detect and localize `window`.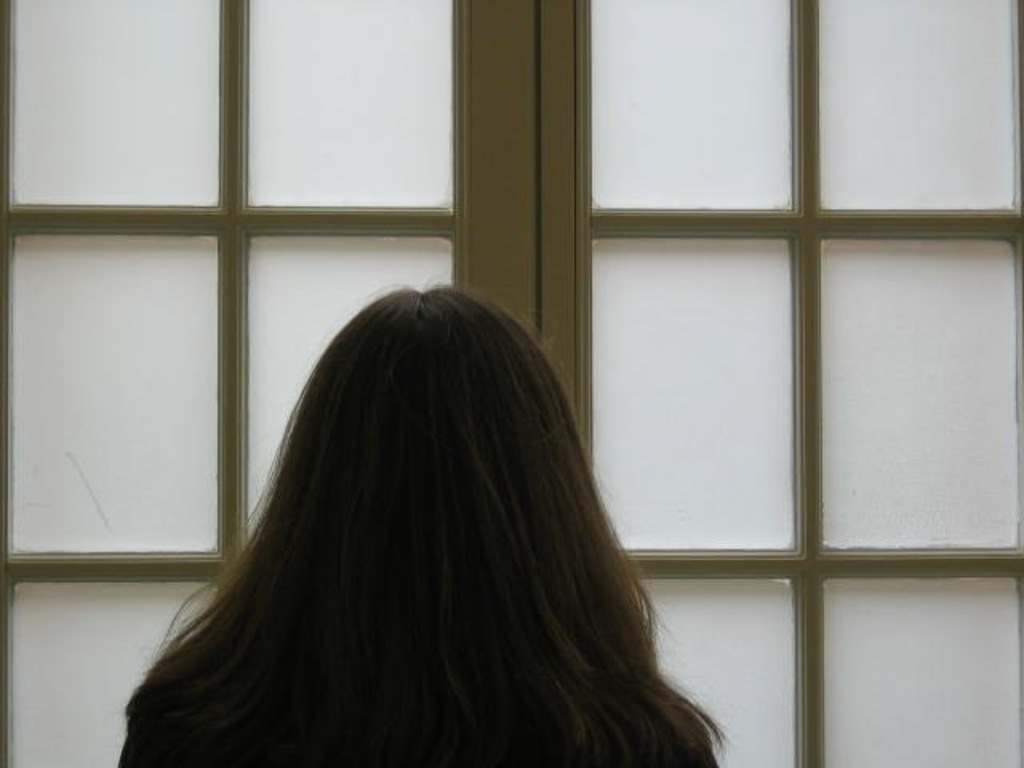
Localized at <region>0, 0, 1022, 766</region>.
